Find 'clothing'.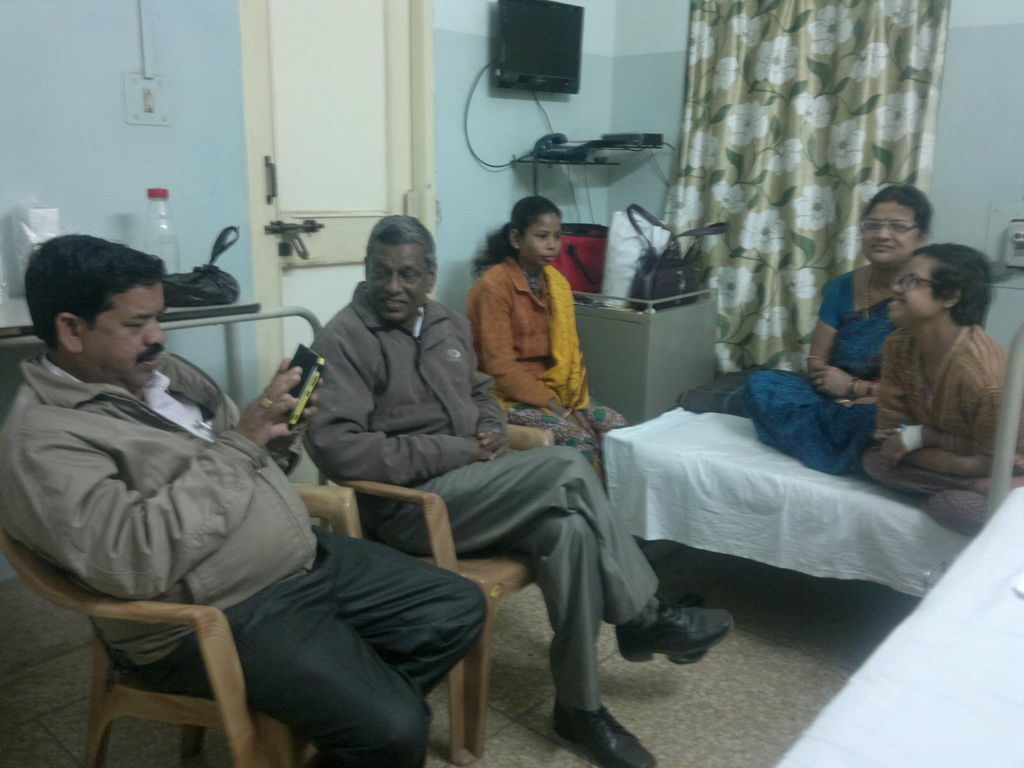
left=0, top=355, right=484, bottom=767.
